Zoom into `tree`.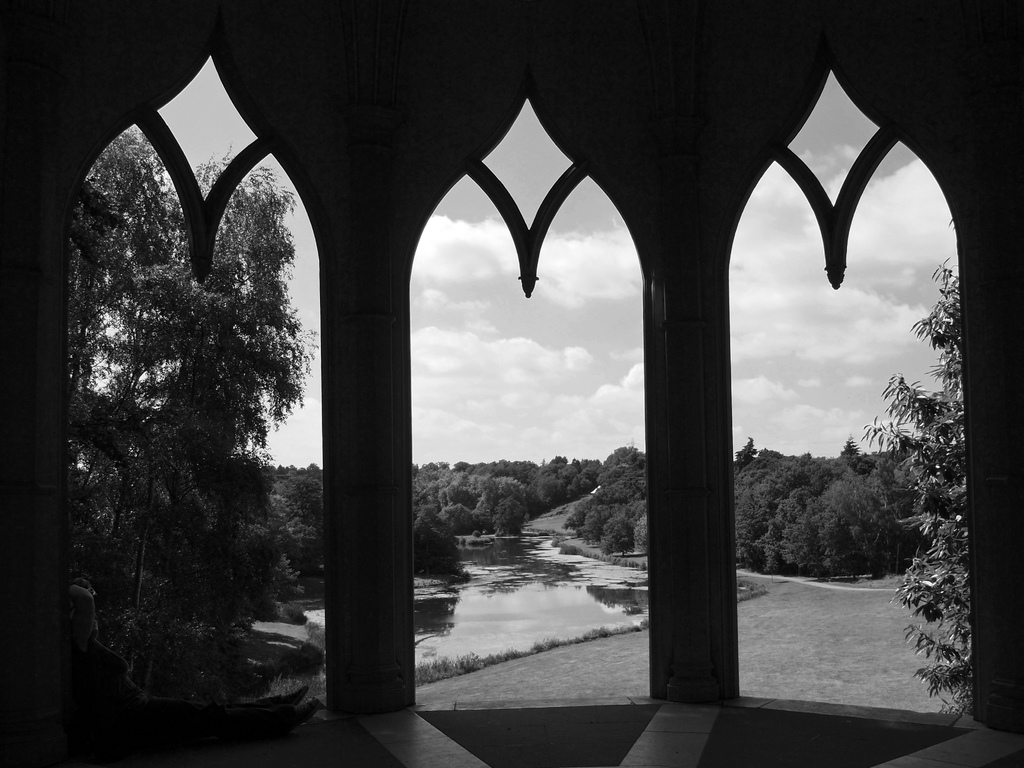
Zoom target: bbox=(890, 451, 940, 570).
